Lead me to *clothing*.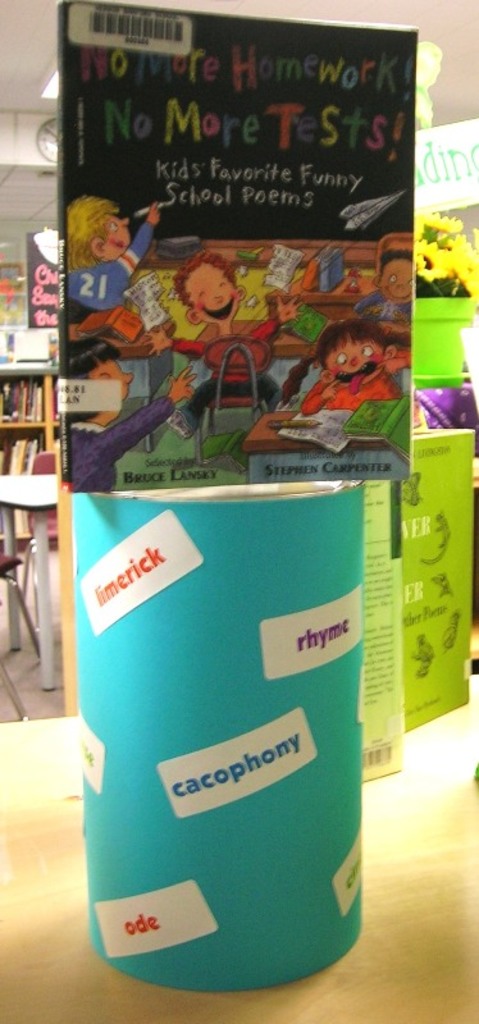
Lead to region(170, 315, 292, 421).
